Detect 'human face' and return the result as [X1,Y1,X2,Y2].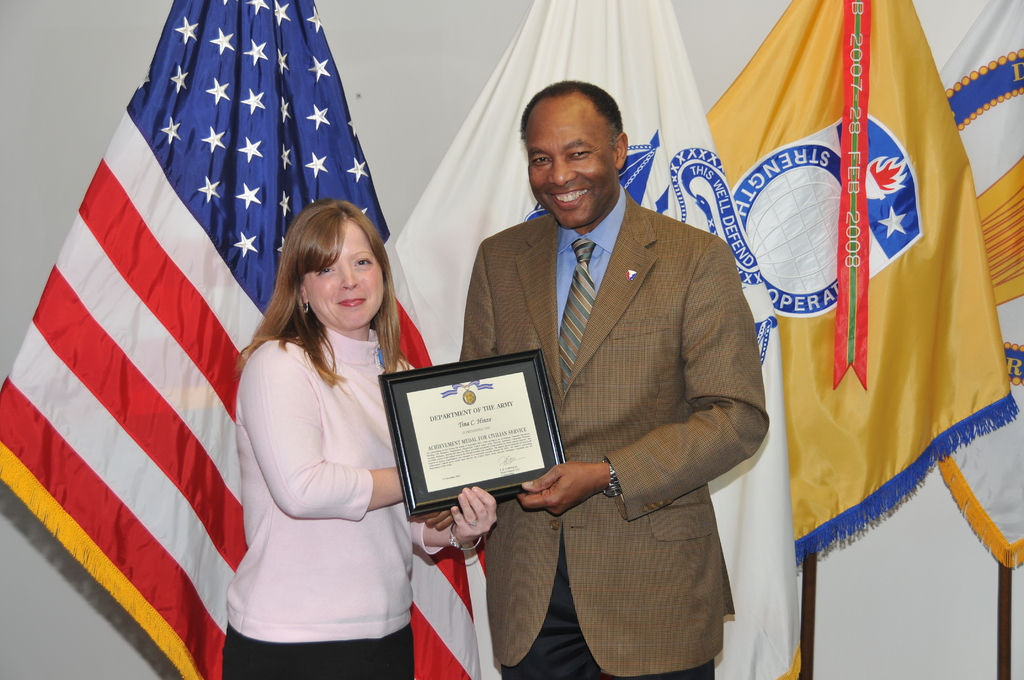
[305,220,384,328].
